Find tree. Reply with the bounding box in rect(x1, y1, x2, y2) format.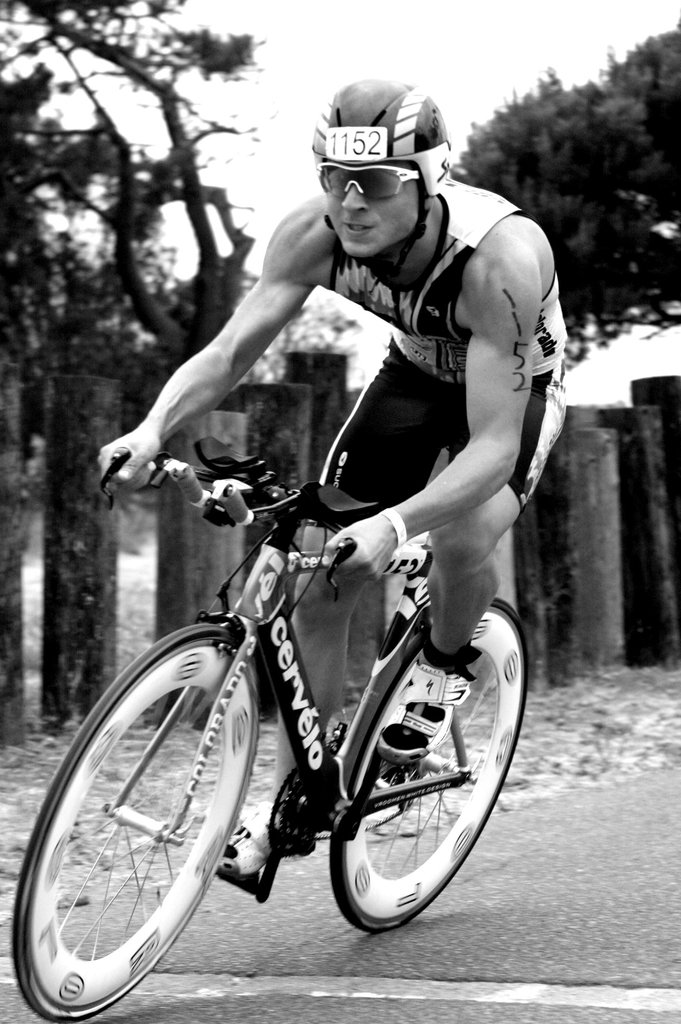
rect(16, 10, 291, 393).
